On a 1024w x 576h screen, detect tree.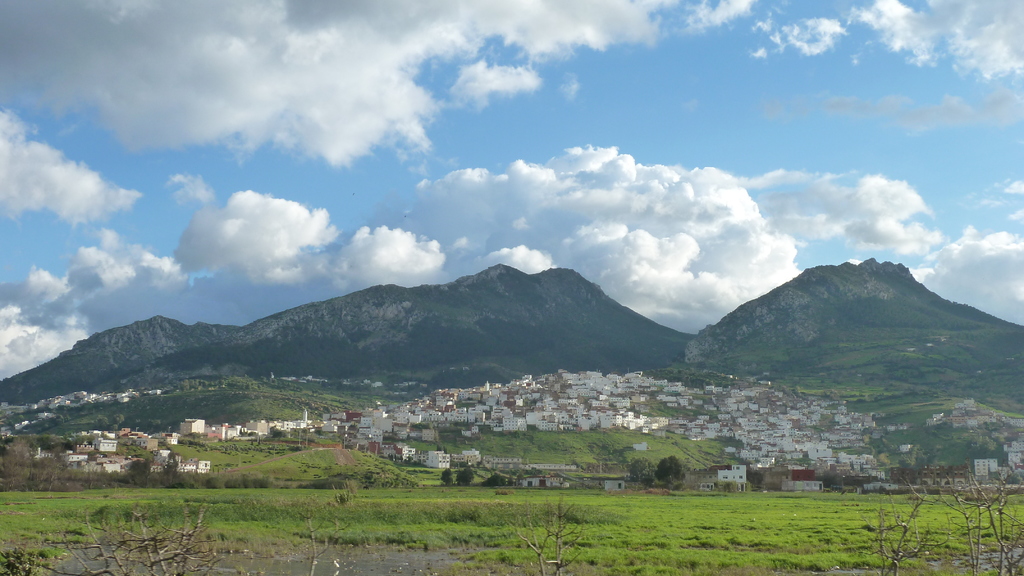
(518,487,589,563).
